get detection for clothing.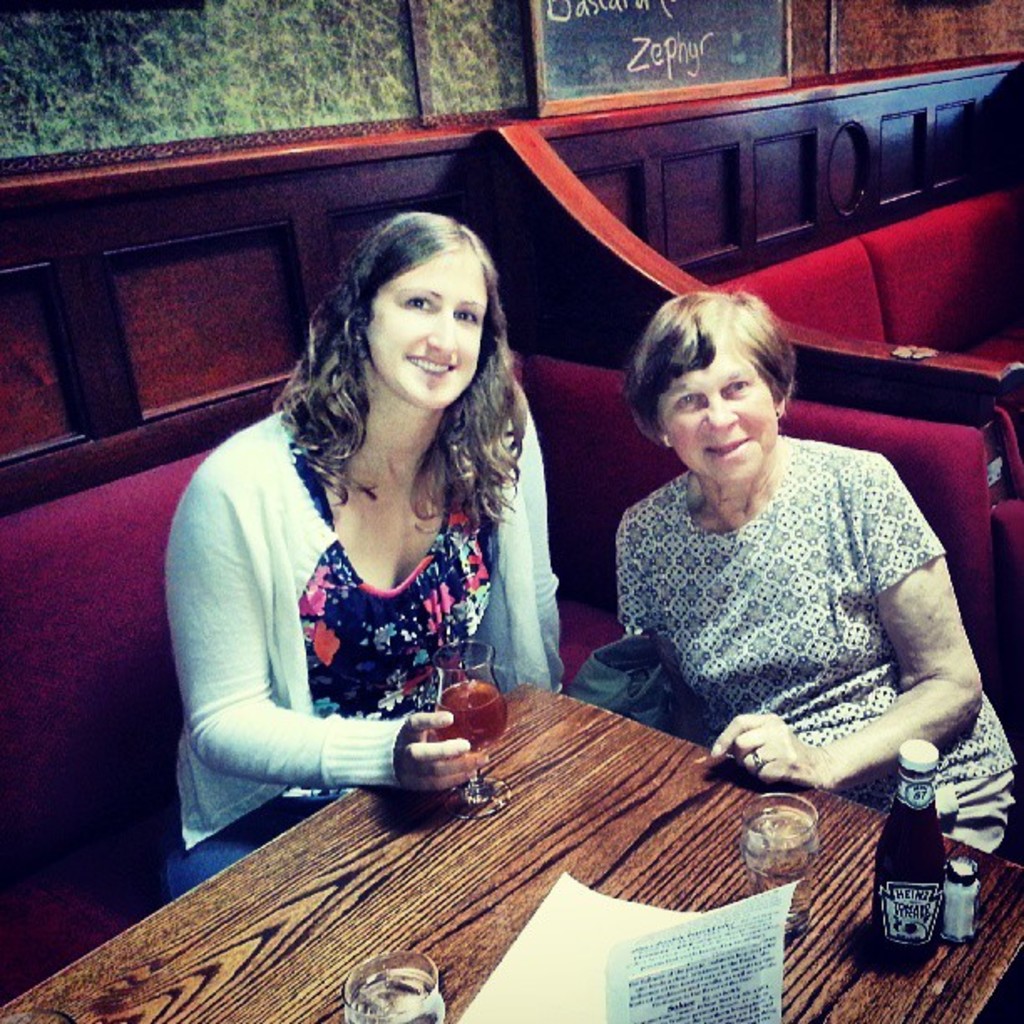
Detection: region(157, 400, 564, 892).
